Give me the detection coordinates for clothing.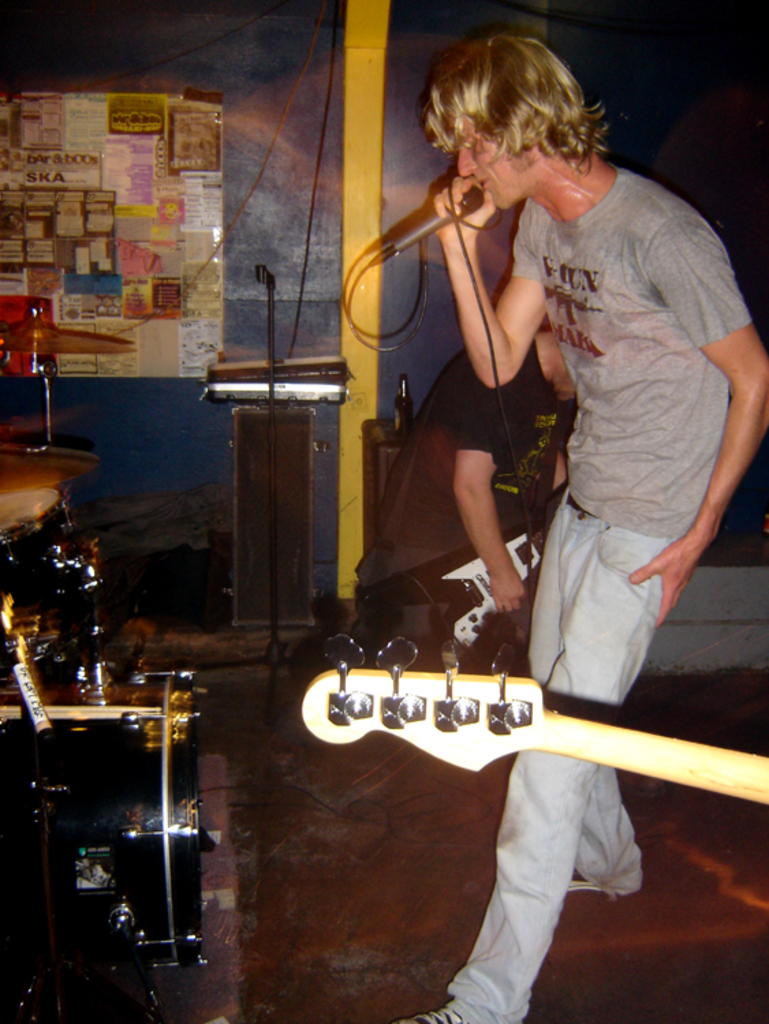
Rect(352, 345, 576, 681).
